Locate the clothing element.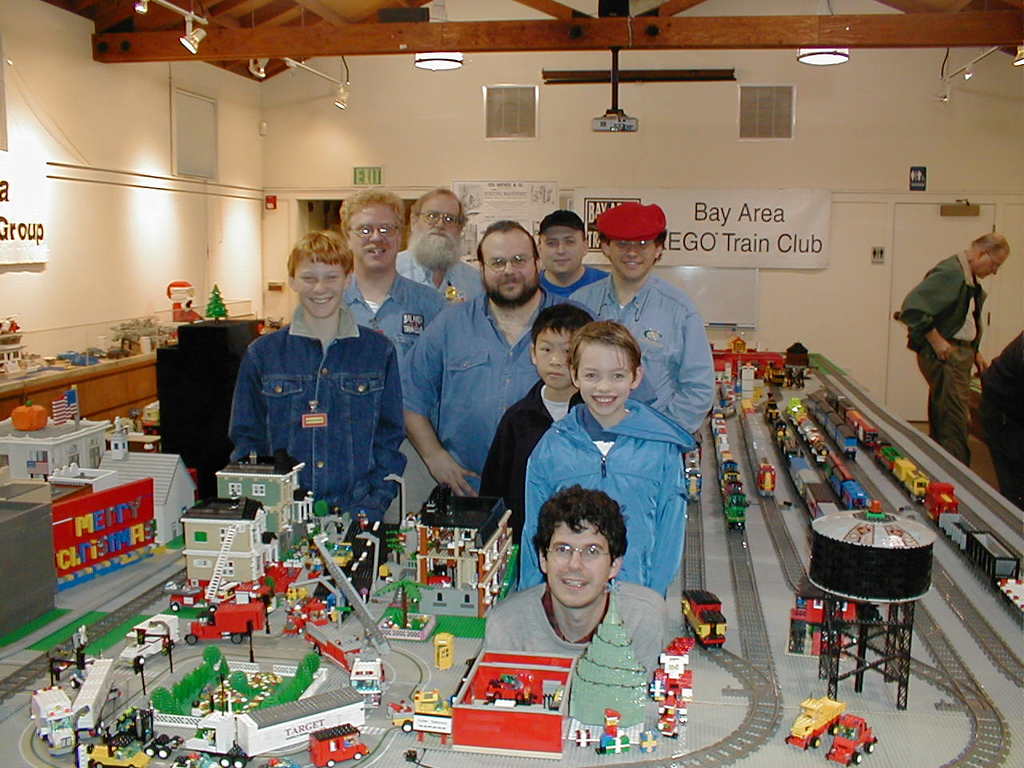
Element bbox: region(229, 304, 413, 522).
